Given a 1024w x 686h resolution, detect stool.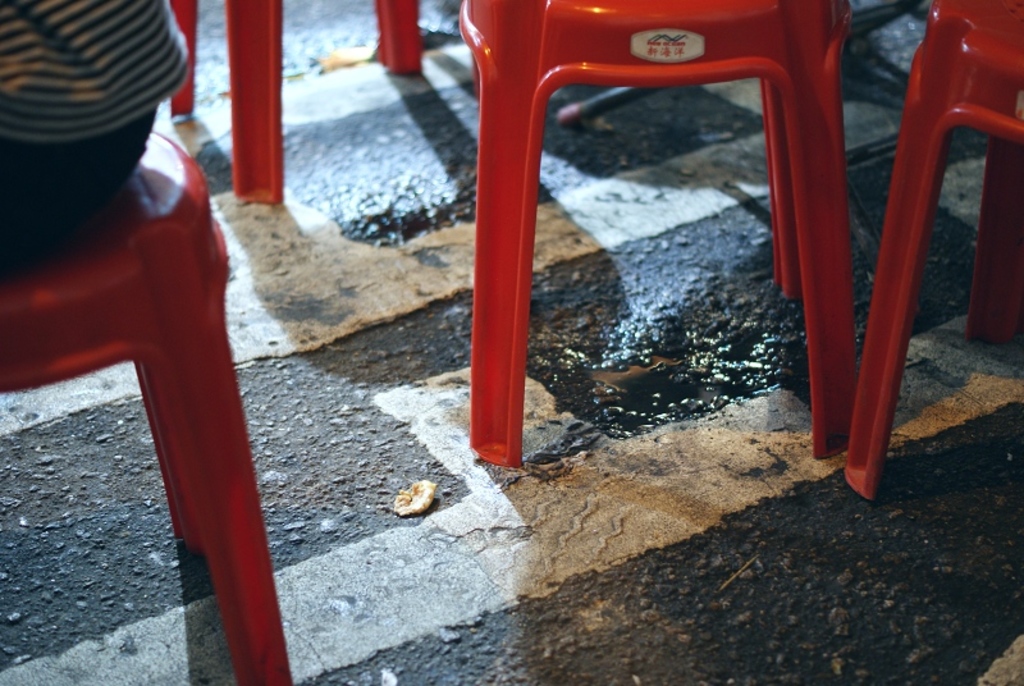
box=[170, 0, 413, 202].
